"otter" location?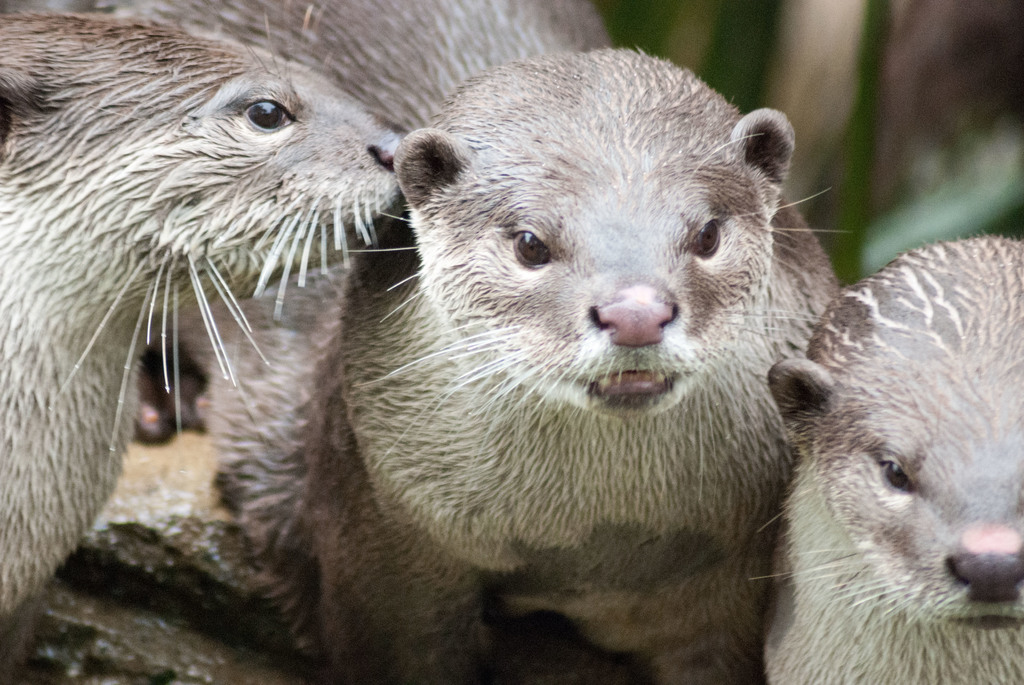
[x1=116, y1=0, x2=848, y2=684]
